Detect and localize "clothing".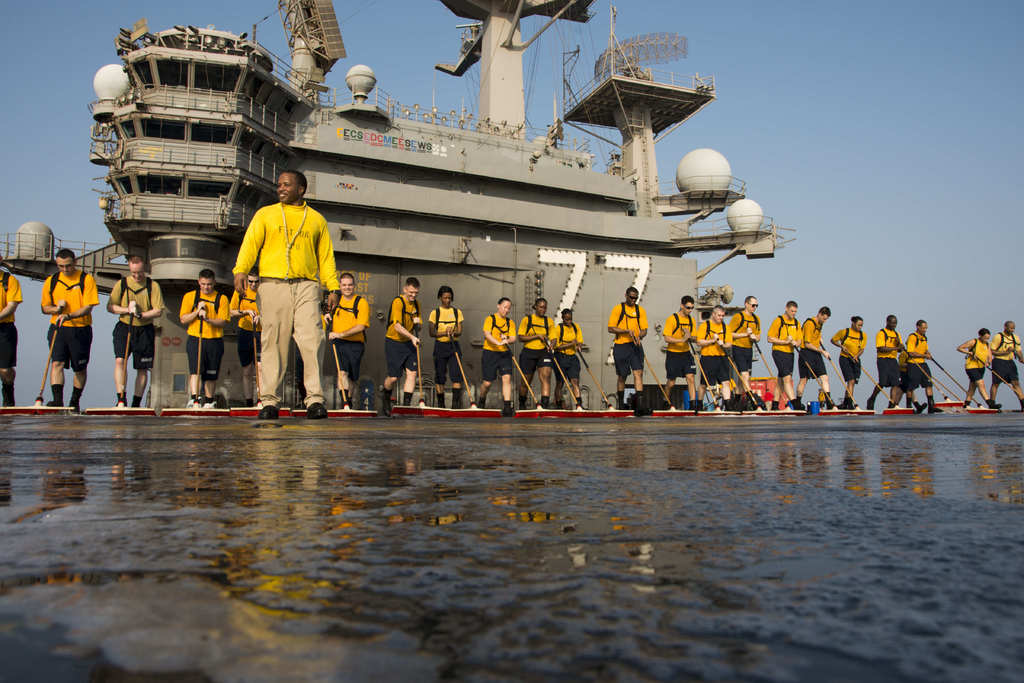
Localized at select_region(232, 284, 261, 366).
